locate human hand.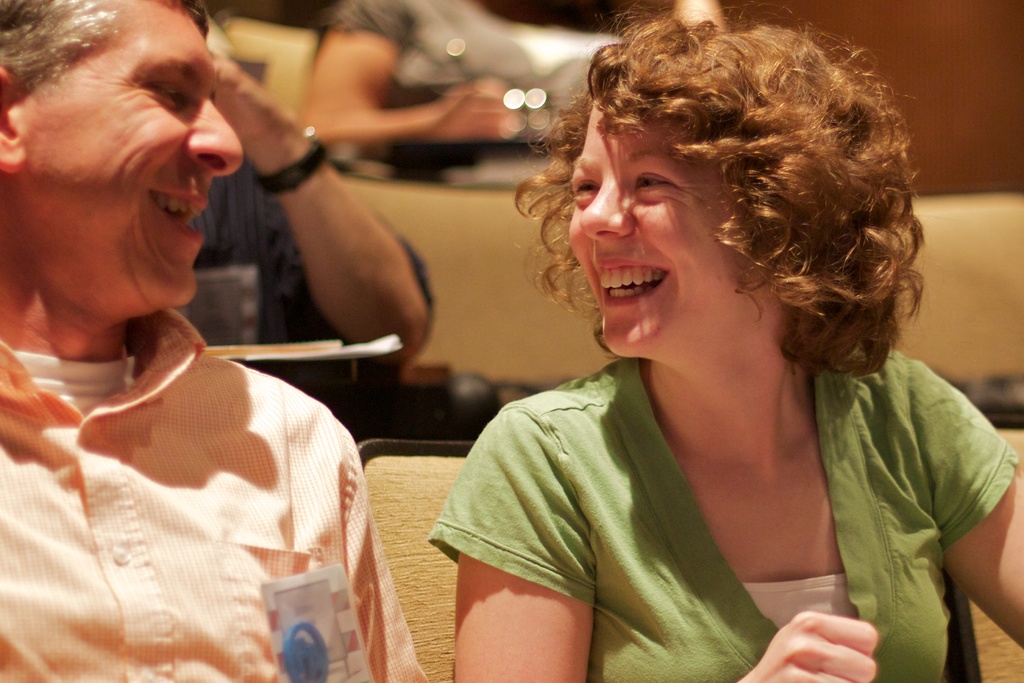
Bounding box: [424, 72, 523, 145].
